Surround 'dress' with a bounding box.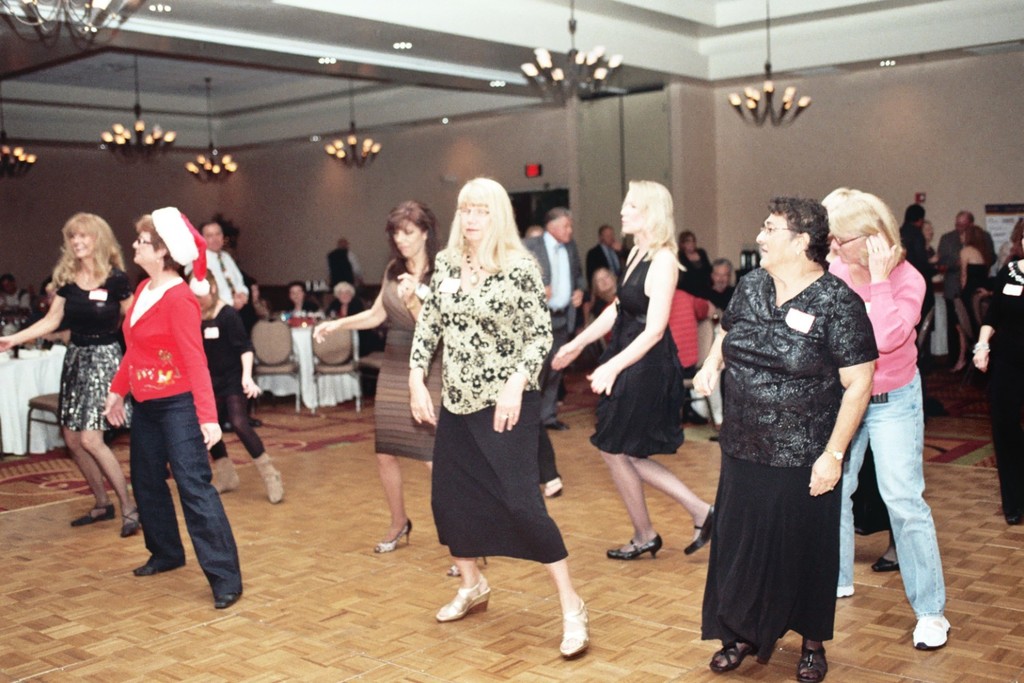
bbox=[580, 255, 692, 455].
